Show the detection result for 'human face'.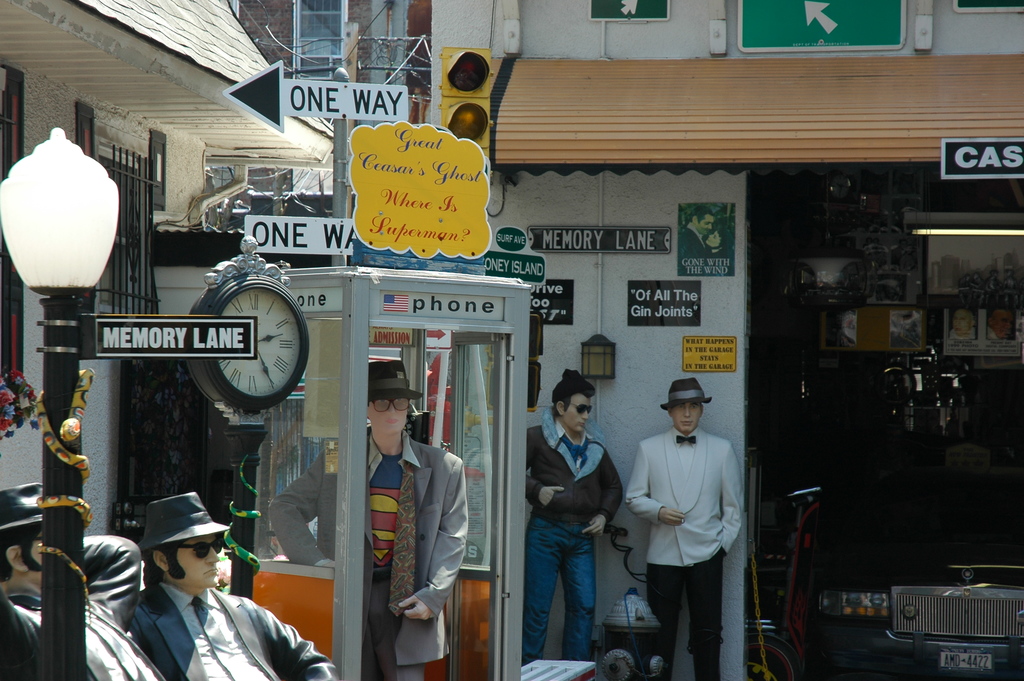
box=[365, 395, 404, 440].
